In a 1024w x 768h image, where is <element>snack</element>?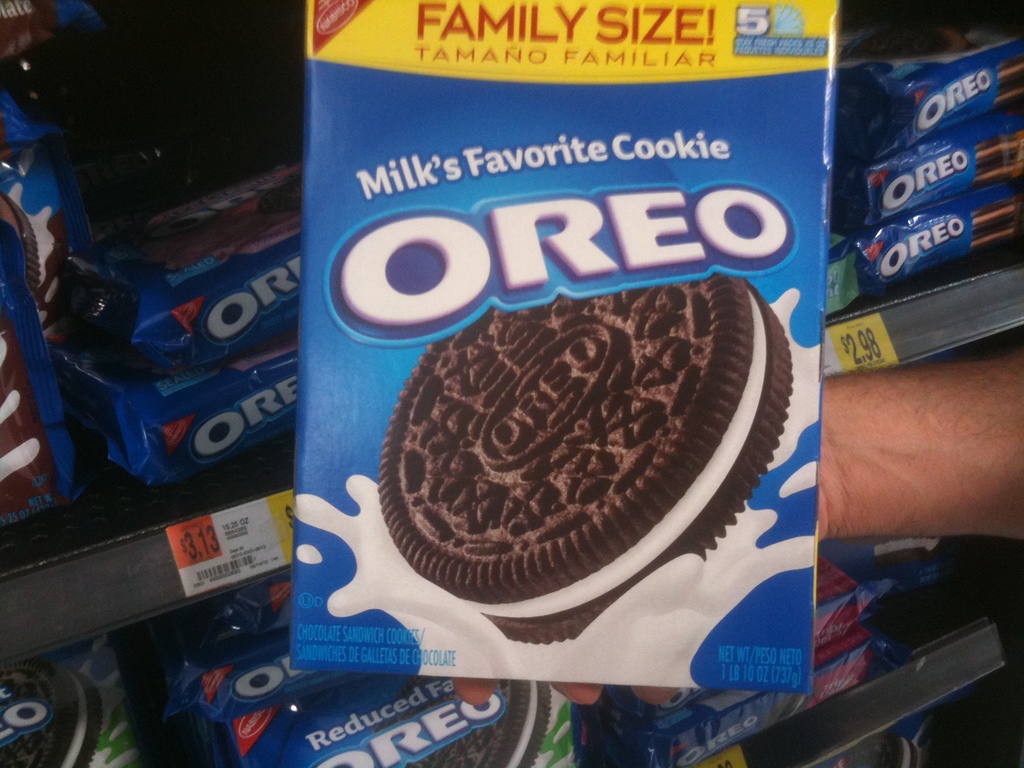
374:266:794:651.
